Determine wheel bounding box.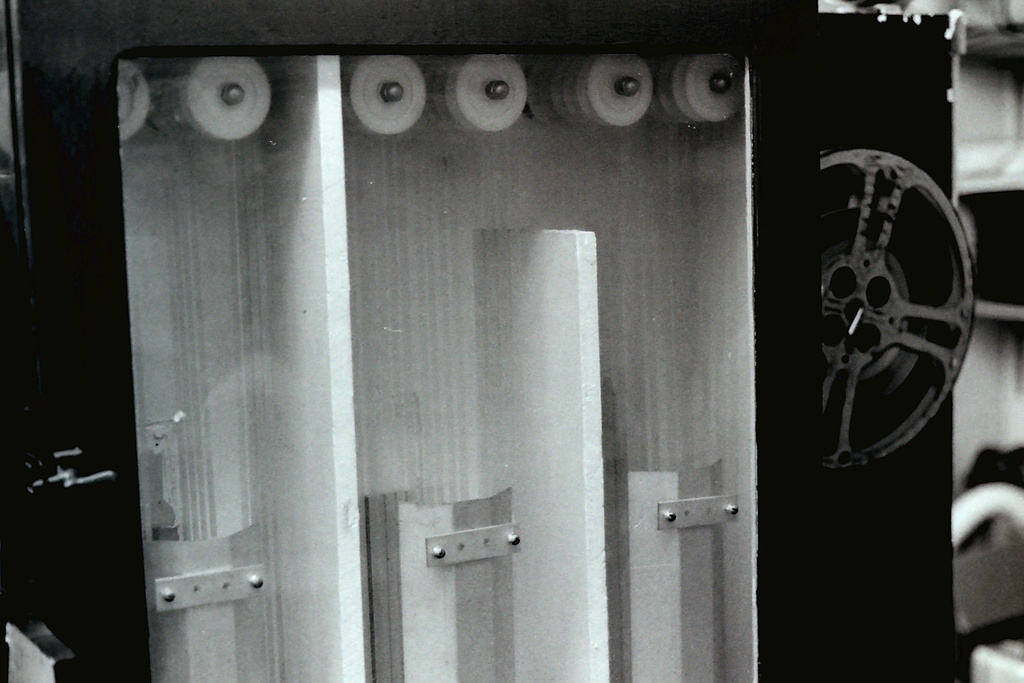
Determined: 806:148:977:467.
